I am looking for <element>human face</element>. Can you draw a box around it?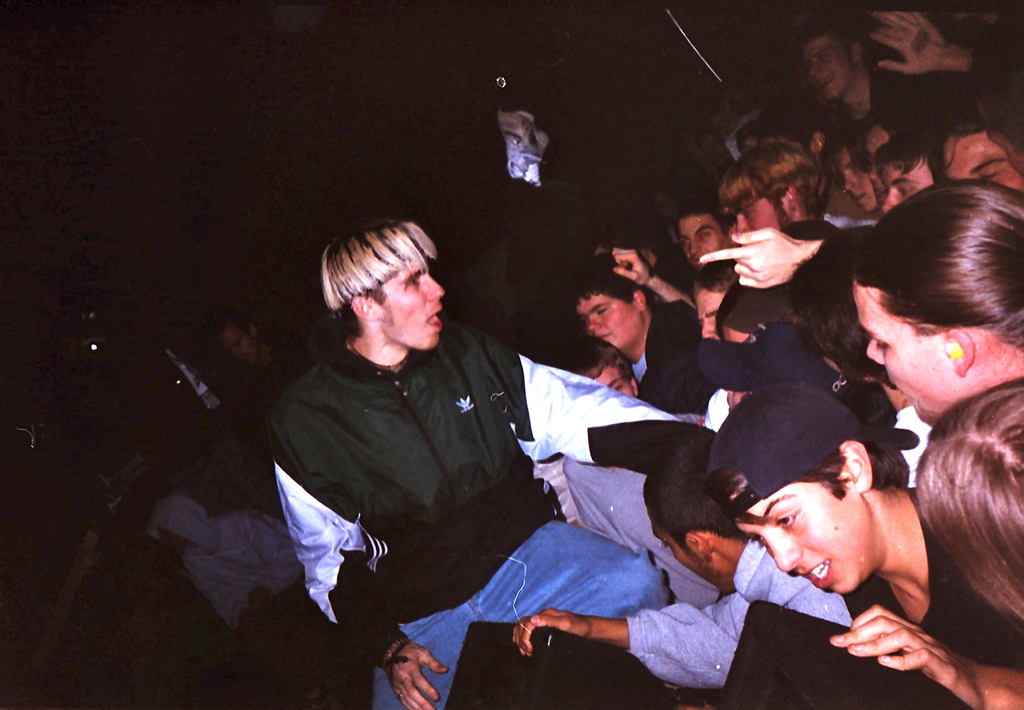
Sure, the bounding box is 856, 272, 954, 435.
